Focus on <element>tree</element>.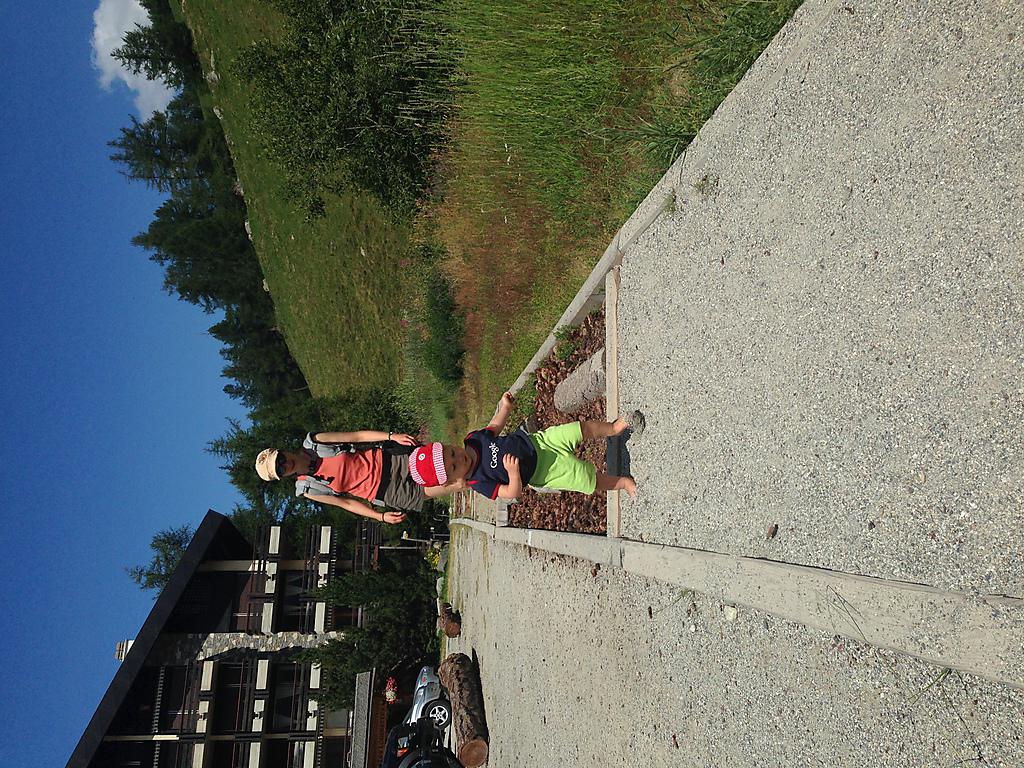
Focused at (left=258, top=568, right=443, bottom=712).
